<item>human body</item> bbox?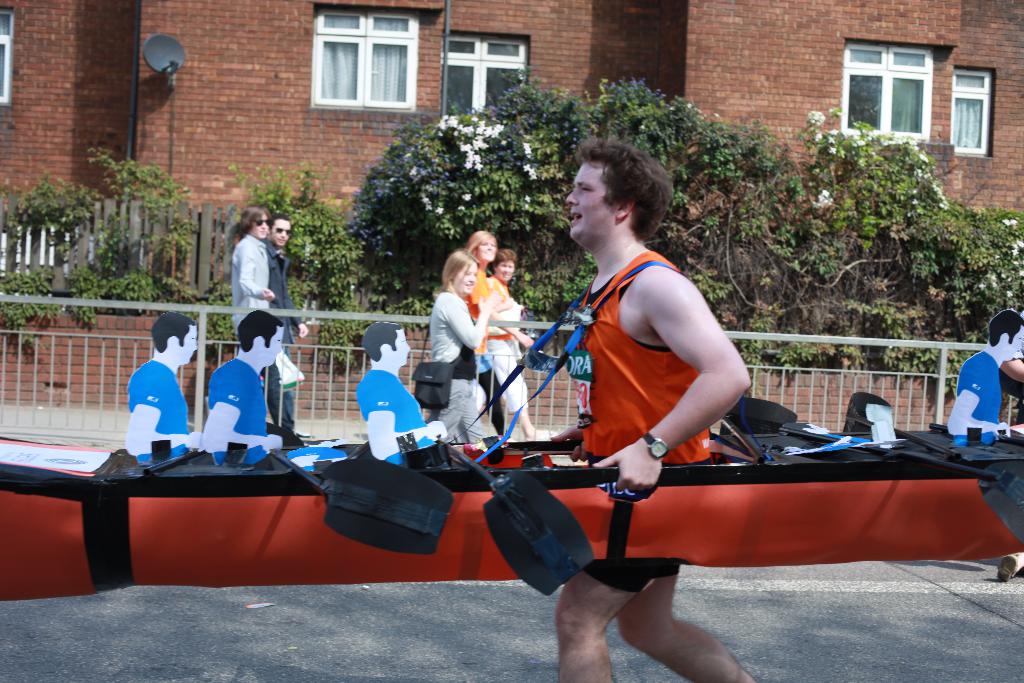
(127, 311, 191, 462)
